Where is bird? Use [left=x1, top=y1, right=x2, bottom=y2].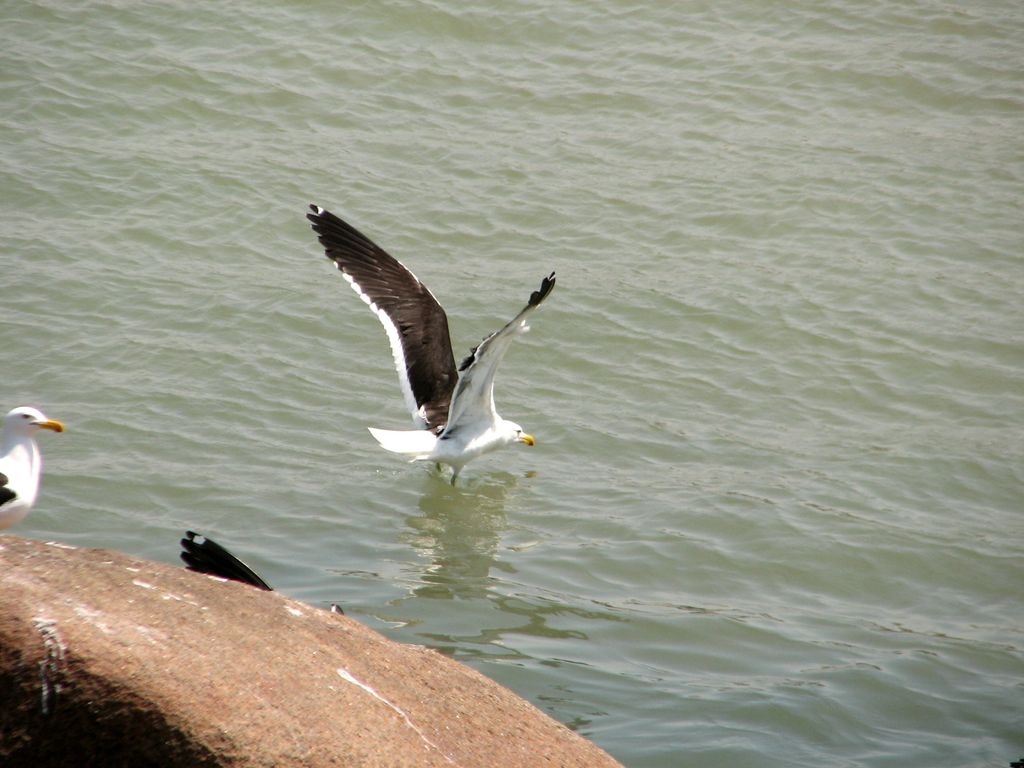
[left=297, top=211, right=561, bottom=480].
